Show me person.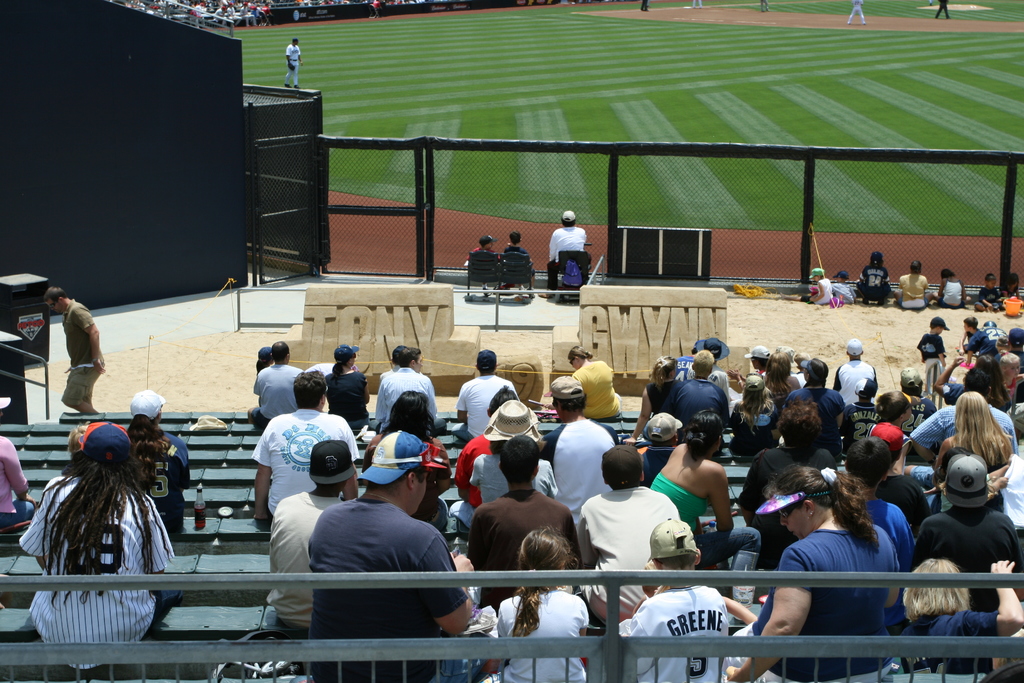
person is here: region(808, 268, 834, 304).
